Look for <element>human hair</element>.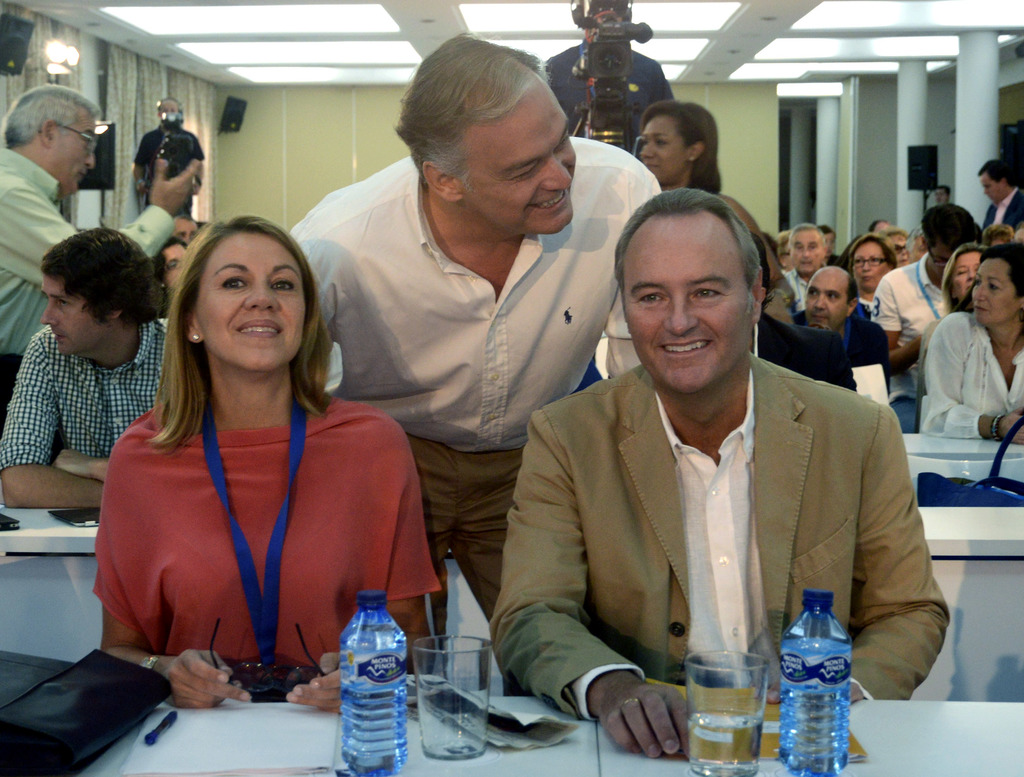
Found: <box>975,159,1017,186</box>.
